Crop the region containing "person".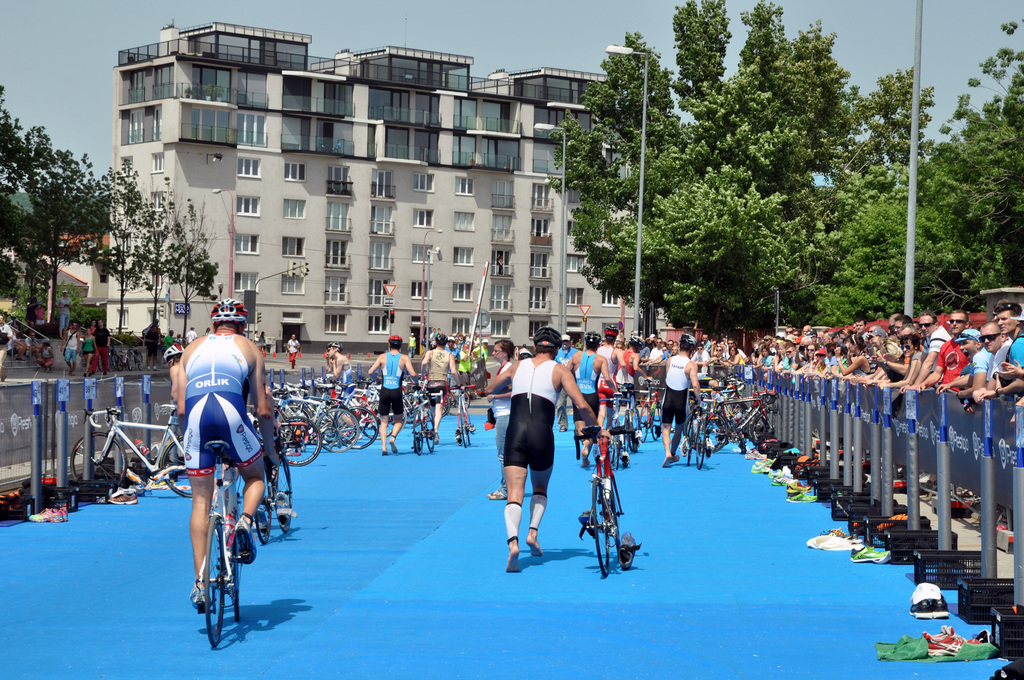
Crop region: select_region(908, 309, 954, 399).
